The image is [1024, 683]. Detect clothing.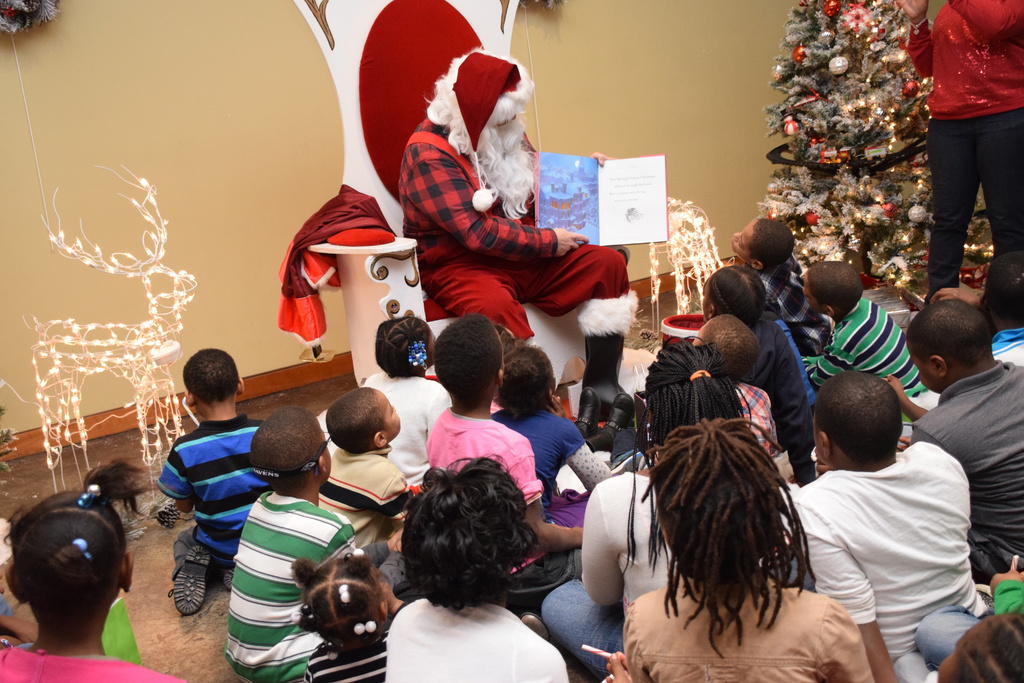
Detection: box(154, 420, 280, 577).
